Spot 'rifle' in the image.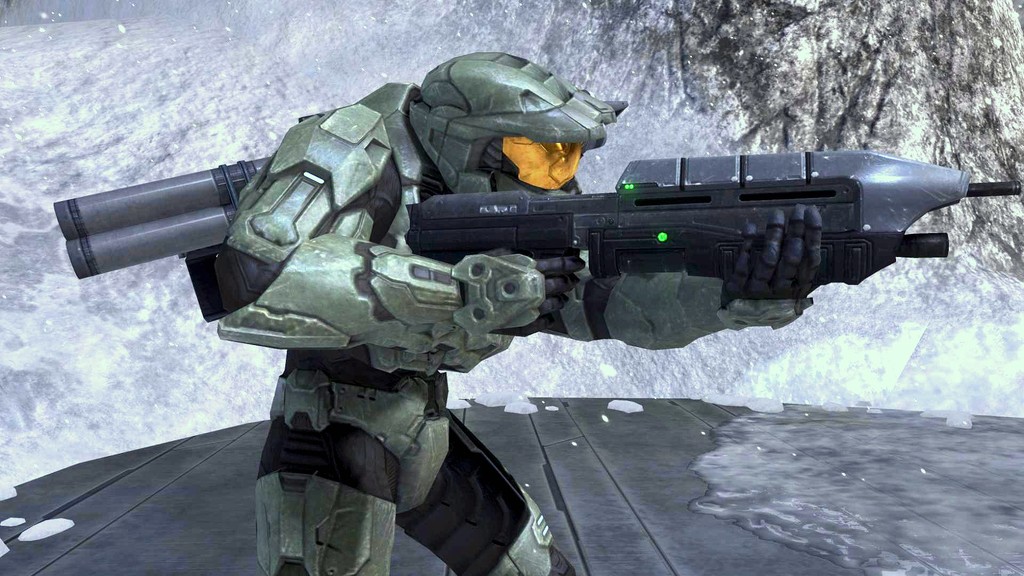
'rifle' found at (268,122,1000,349).
